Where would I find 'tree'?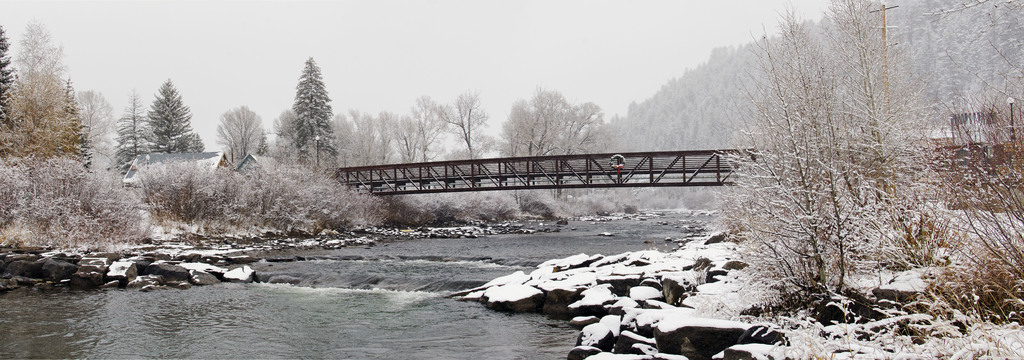
At 292:53:340:171.
